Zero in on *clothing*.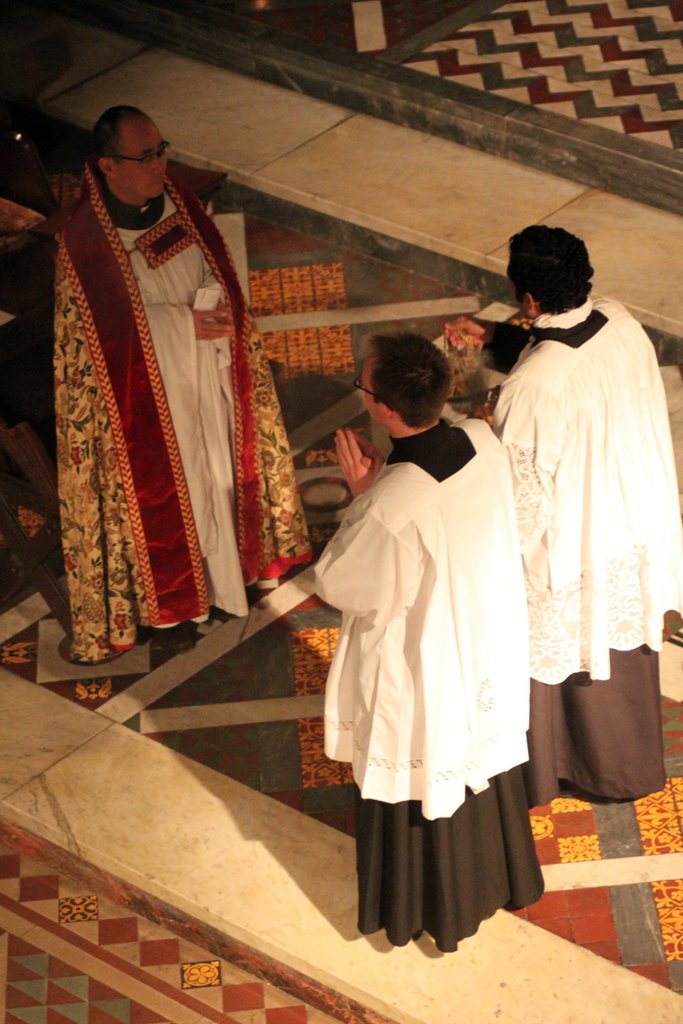
Zeroed in: <region>490, 289, 682, 805</region>.
